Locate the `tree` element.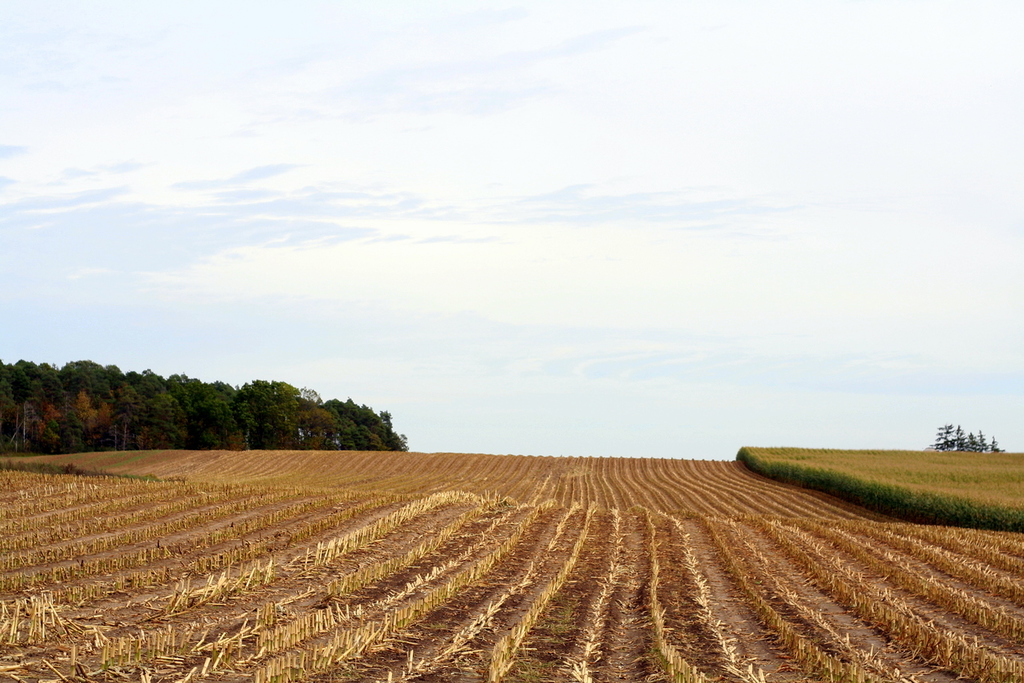
Element bbox: 919, 412, 1009, 452.
